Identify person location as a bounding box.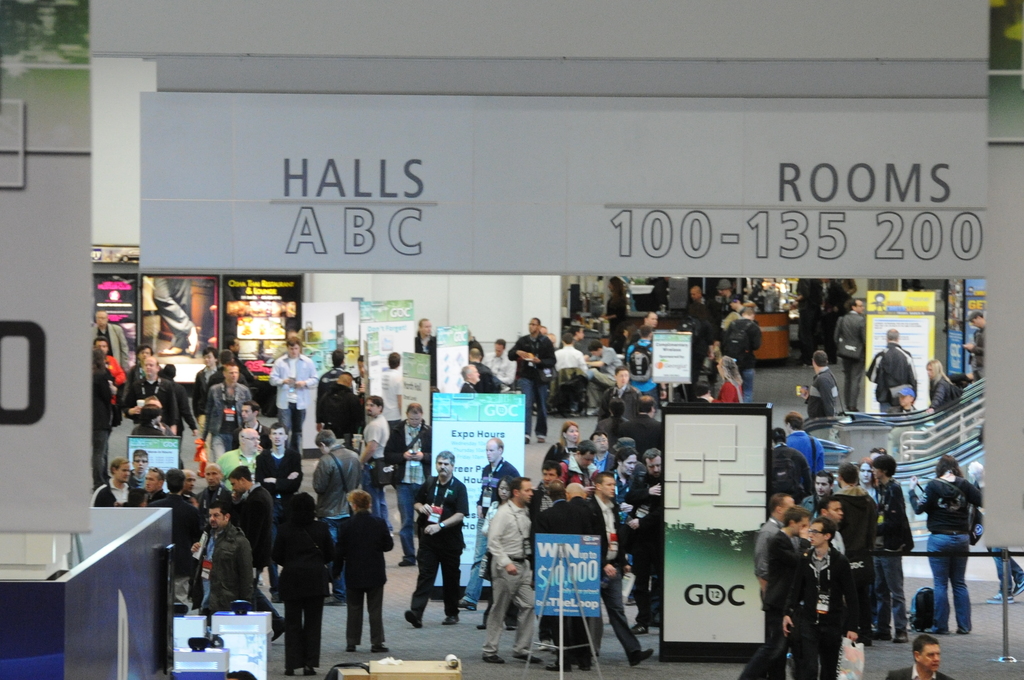
[x1=257, y1=425, x2=302, y2=492].
